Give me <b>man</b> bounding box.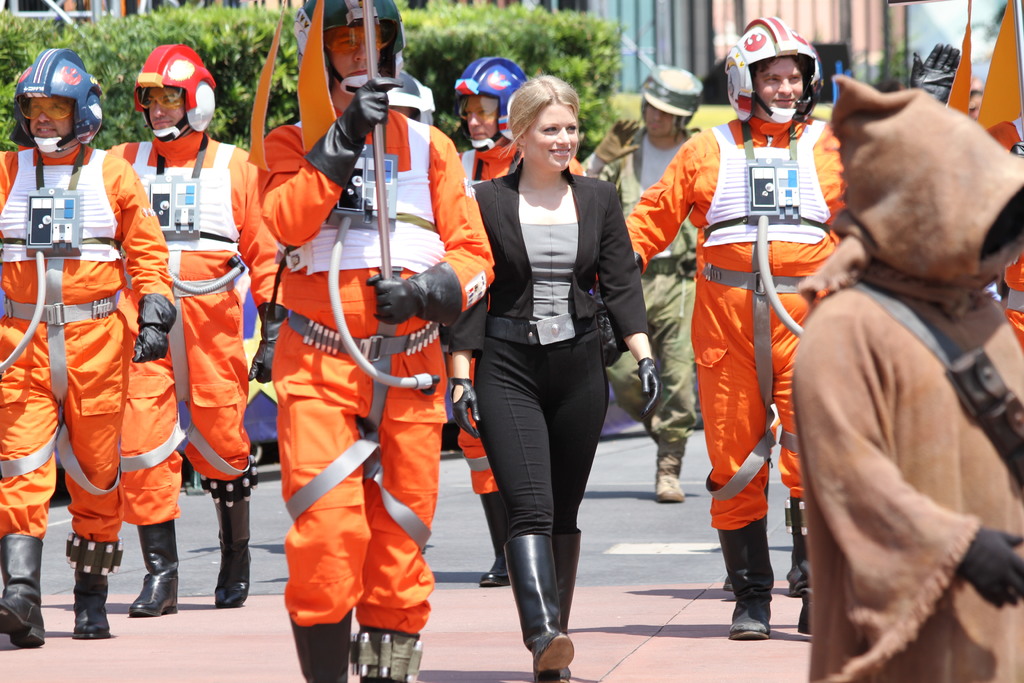
box(452, 57, 577, 582).
